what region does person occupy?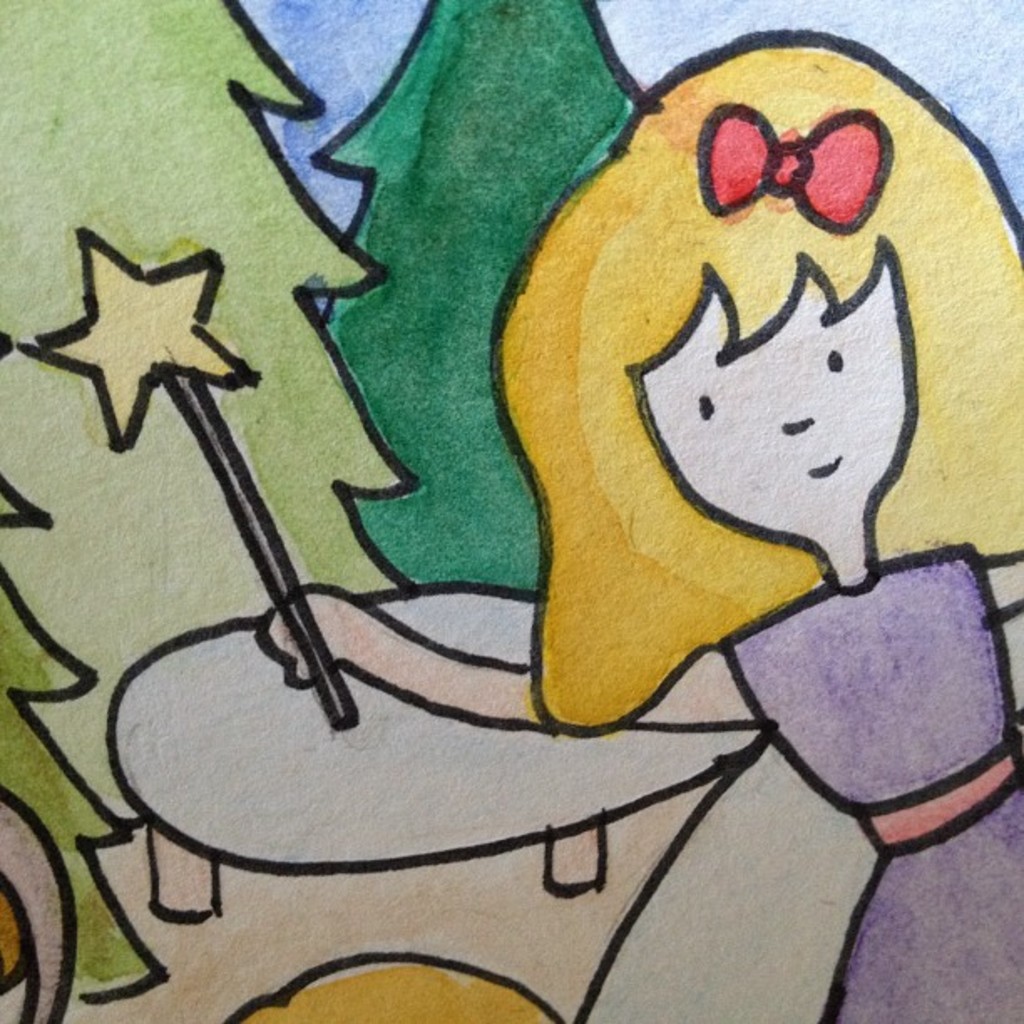
box=[264, 30, 1022, 1022].
